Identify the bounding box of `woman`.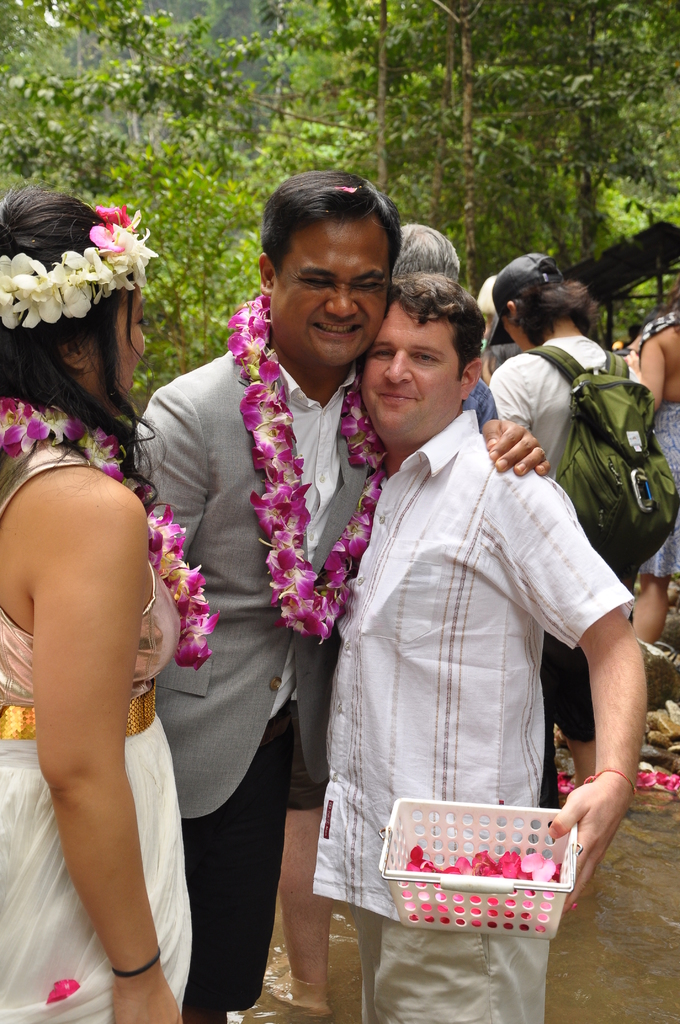
bbox(637, 278, 679, 643).
